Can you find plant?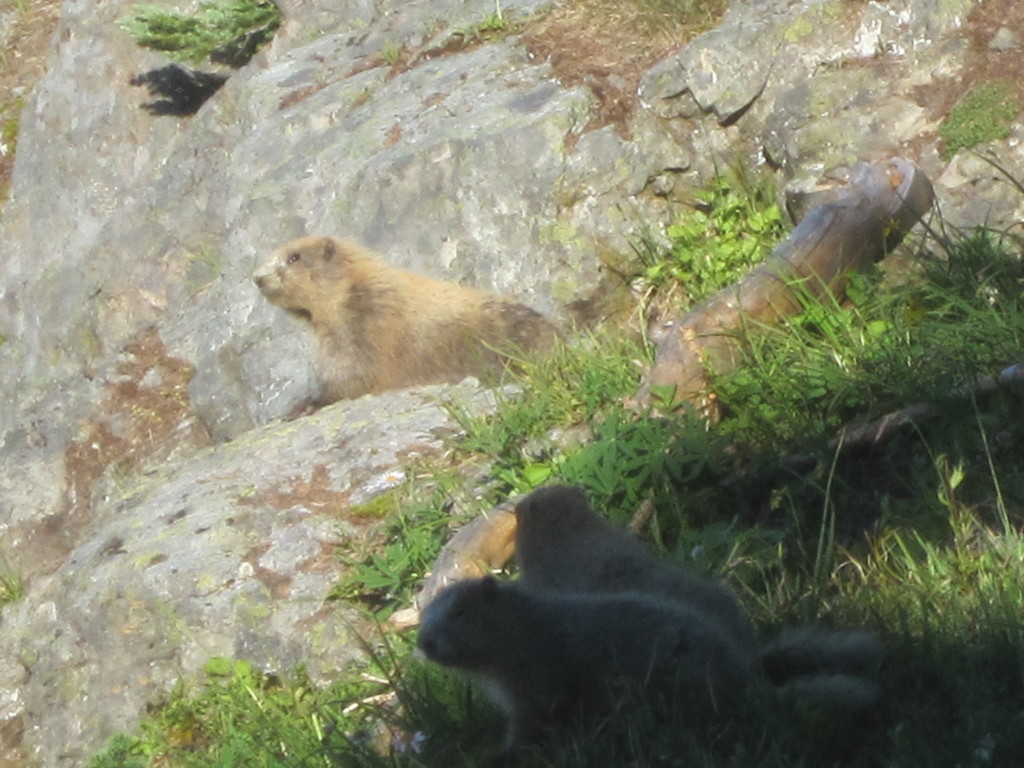
Yes, bounding box: region(10, 0, 36, 24).
